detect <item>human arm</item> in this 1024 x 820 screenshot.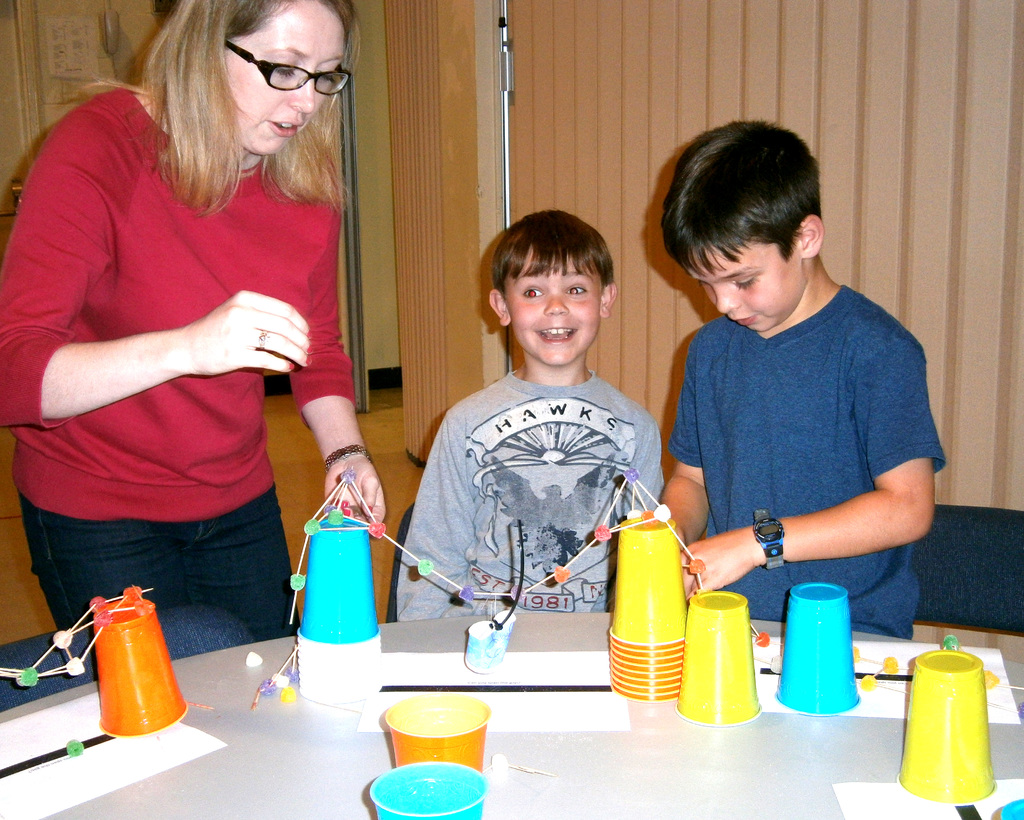
Detection: 286 202 387 533.
